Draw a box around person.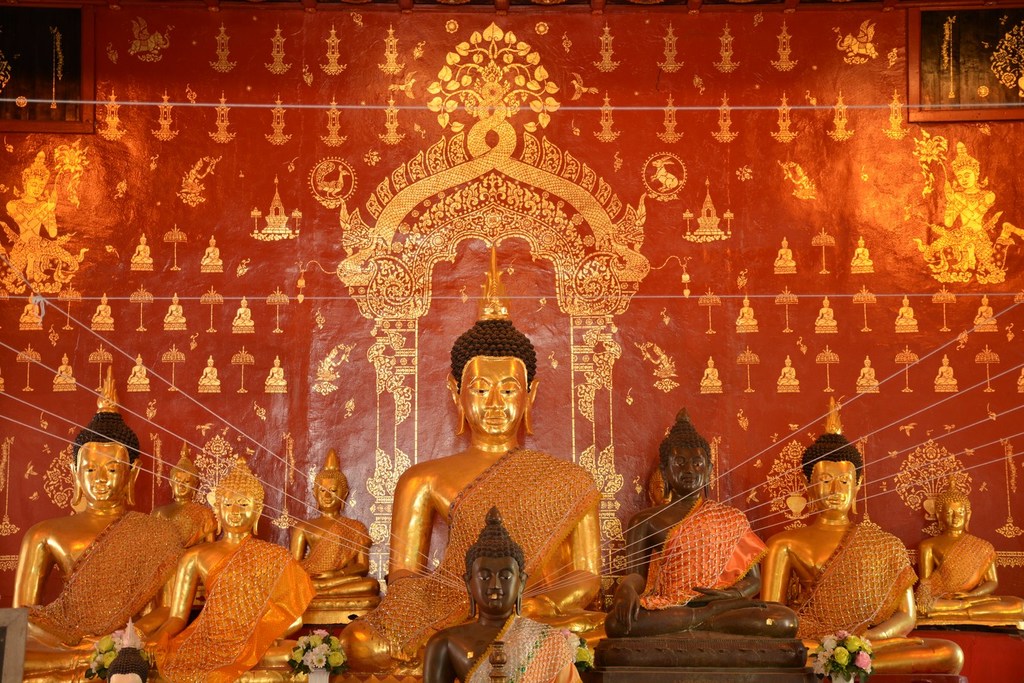
Rect(150, 452, 215, 551).
